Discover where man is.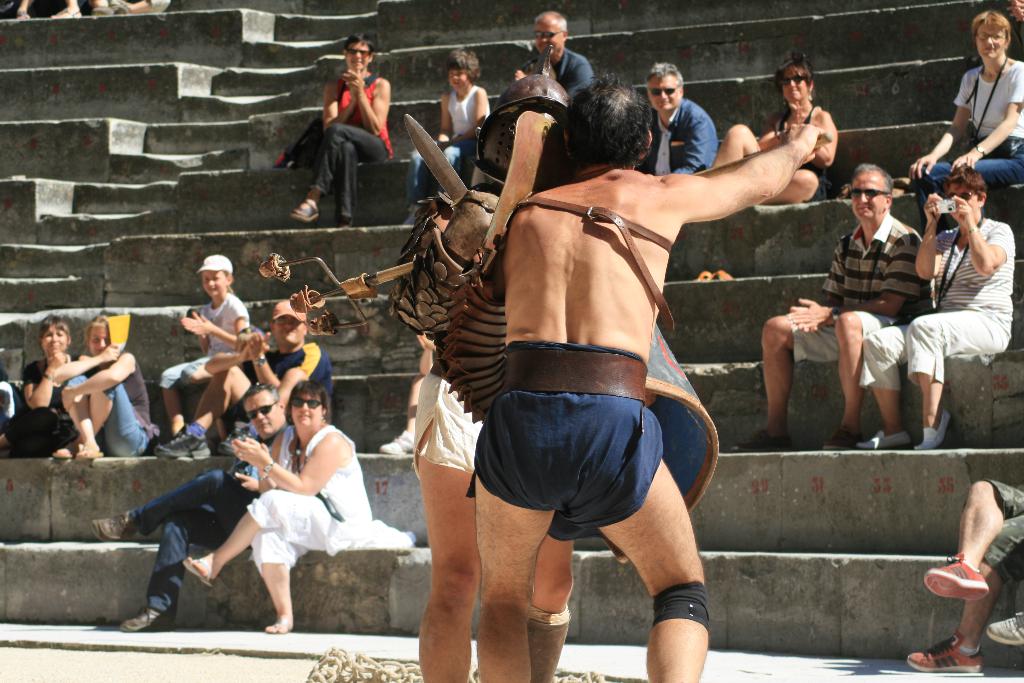
Discovered at [517, 6, 592, 95].
